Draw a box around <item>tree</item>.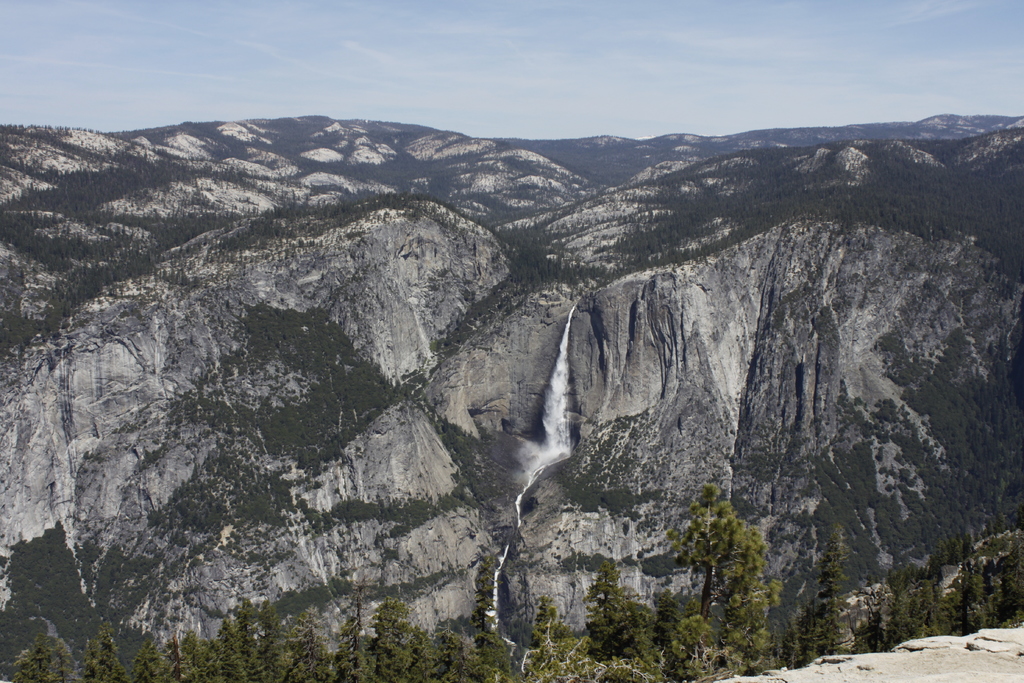
bbox=(478, 567, 524, 675).
